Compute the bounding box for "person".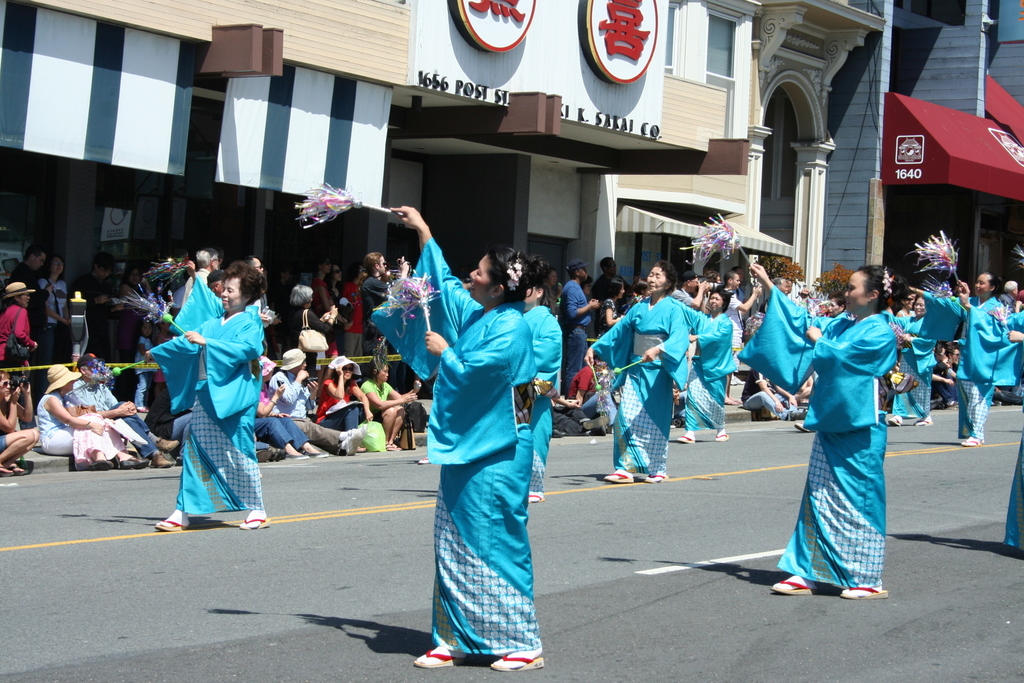
detection(727, 253, 909, 601).
